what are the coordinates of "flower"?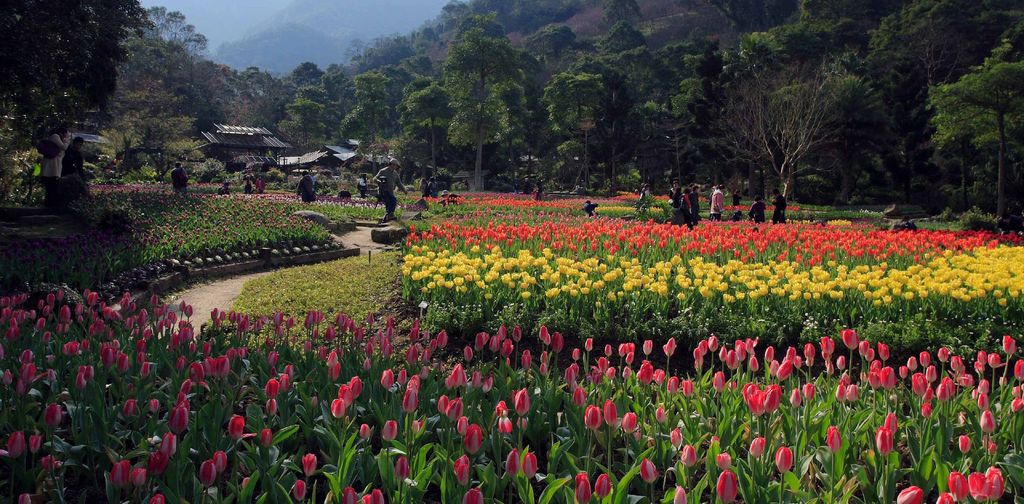
1012/358/1023/383.
